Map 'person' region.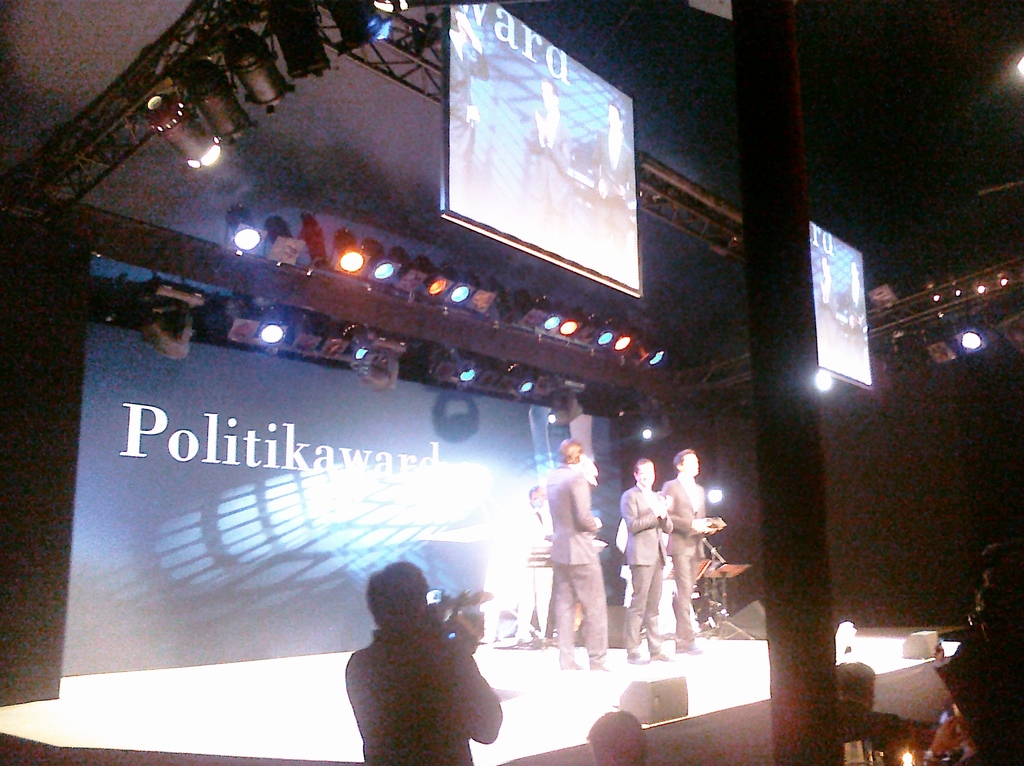
Mapped to pyautogui.locateOnScreen(622, 459, 675, 662).
